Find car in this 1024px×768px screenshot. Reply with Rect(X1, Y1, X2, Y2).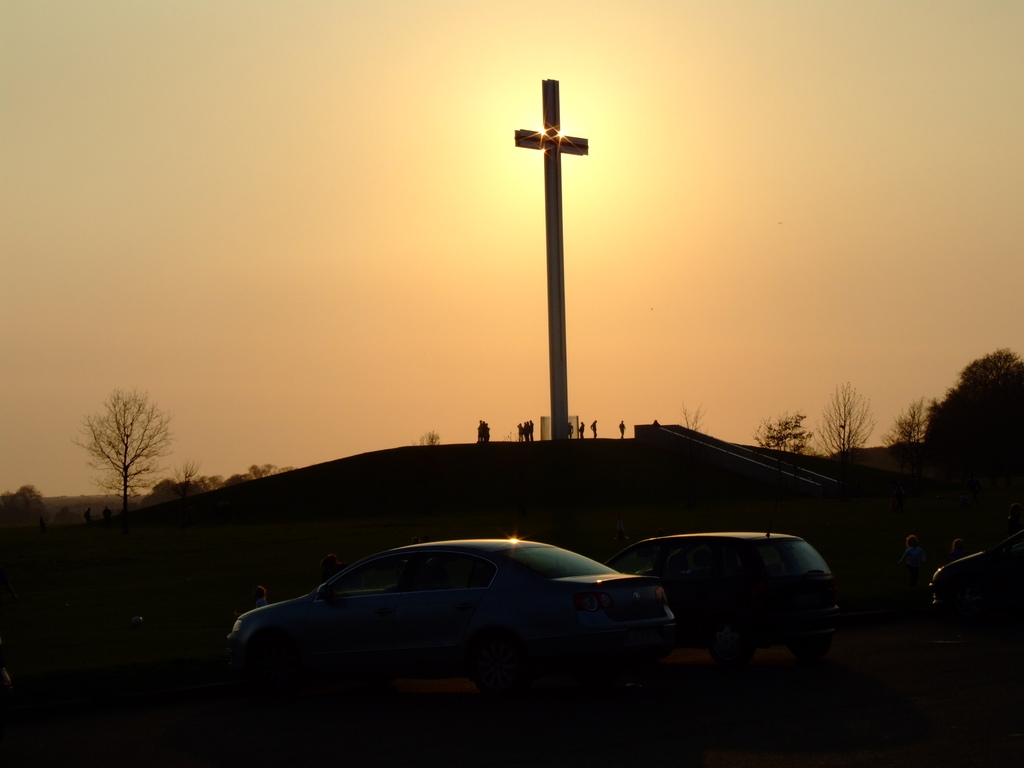
Rect(605, 525, 838, 669).
